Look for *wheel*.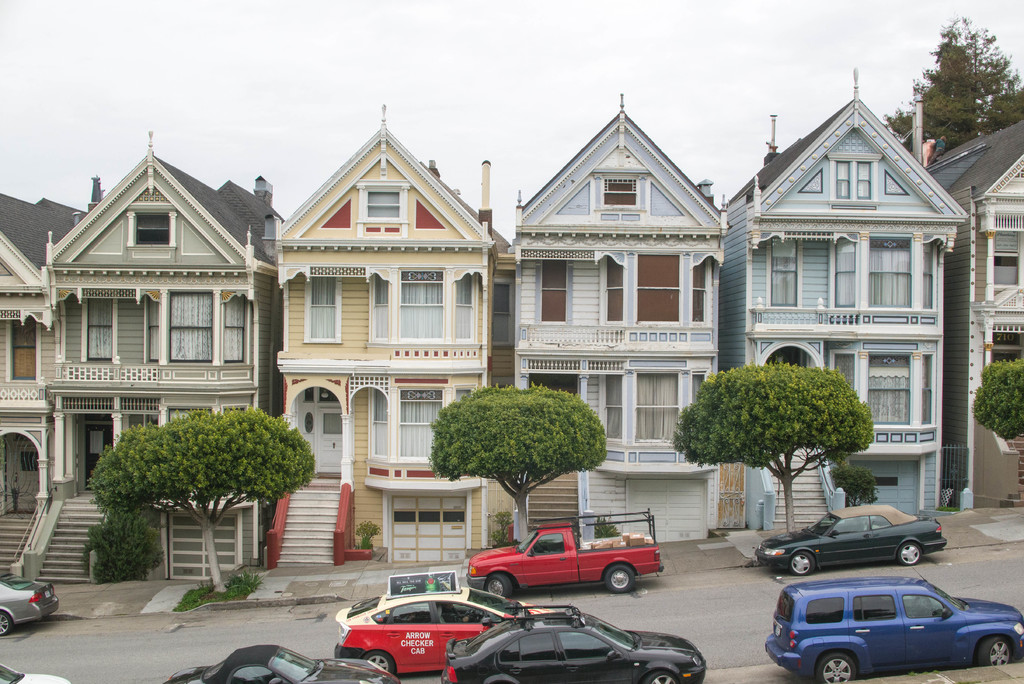
Found: <bbox>483, 573, 513, 597</bbox>.
